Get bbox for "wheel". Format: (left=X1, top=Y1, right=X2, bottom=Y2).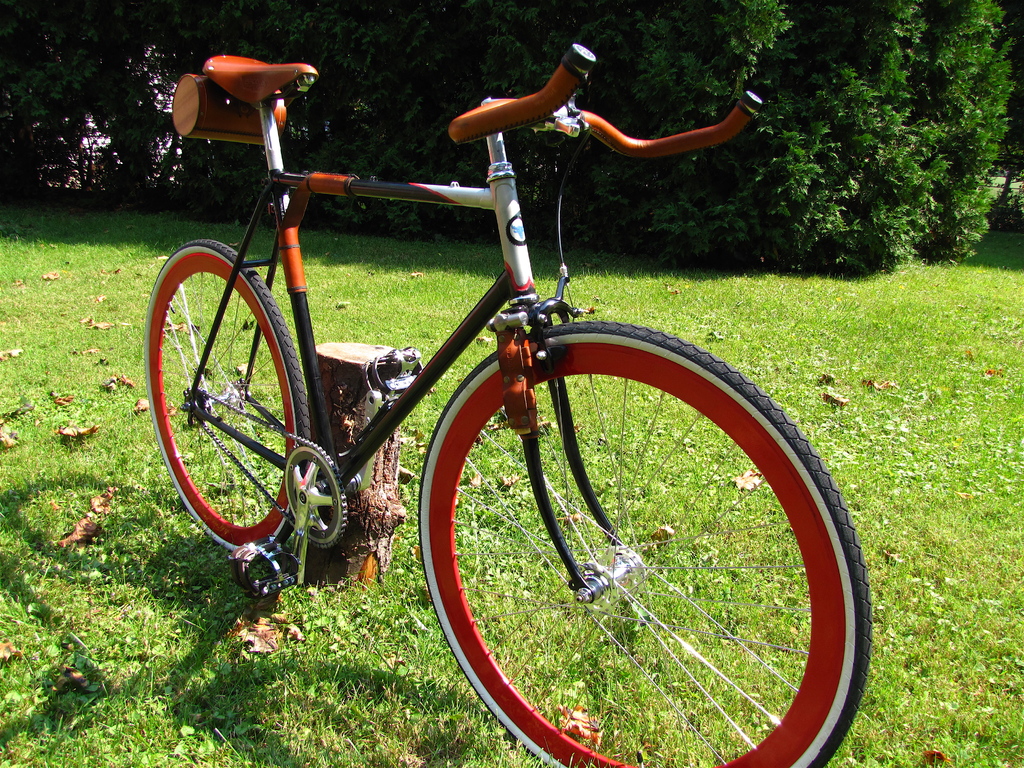
(left=417, top=316, right=843, bottom=755).
